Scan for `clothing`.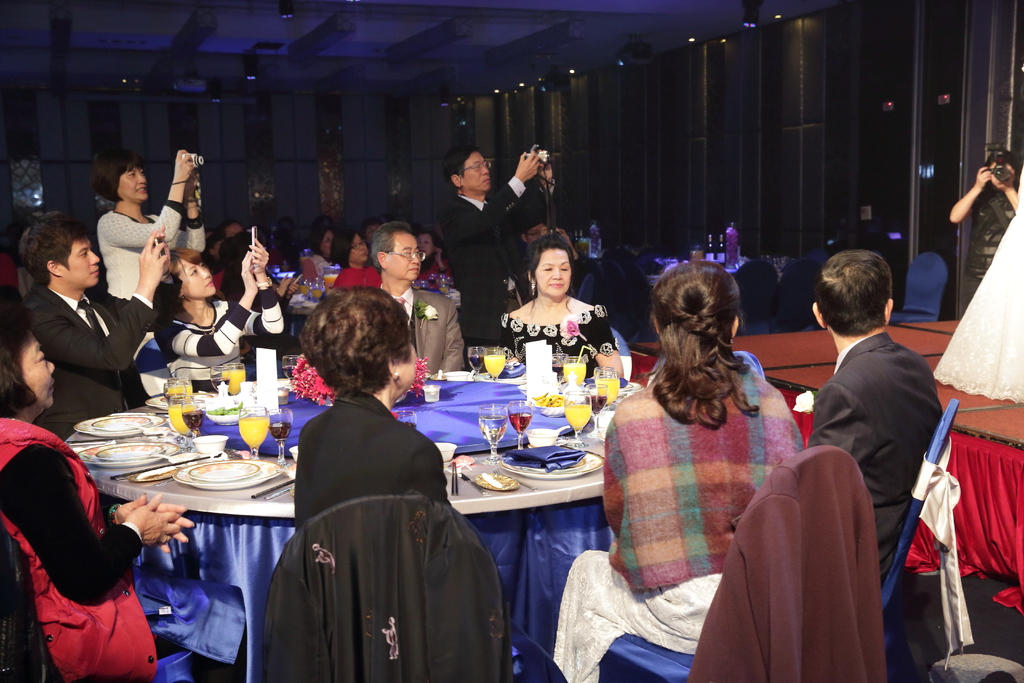
Scan result: crop(244, 359, 519, 682).
